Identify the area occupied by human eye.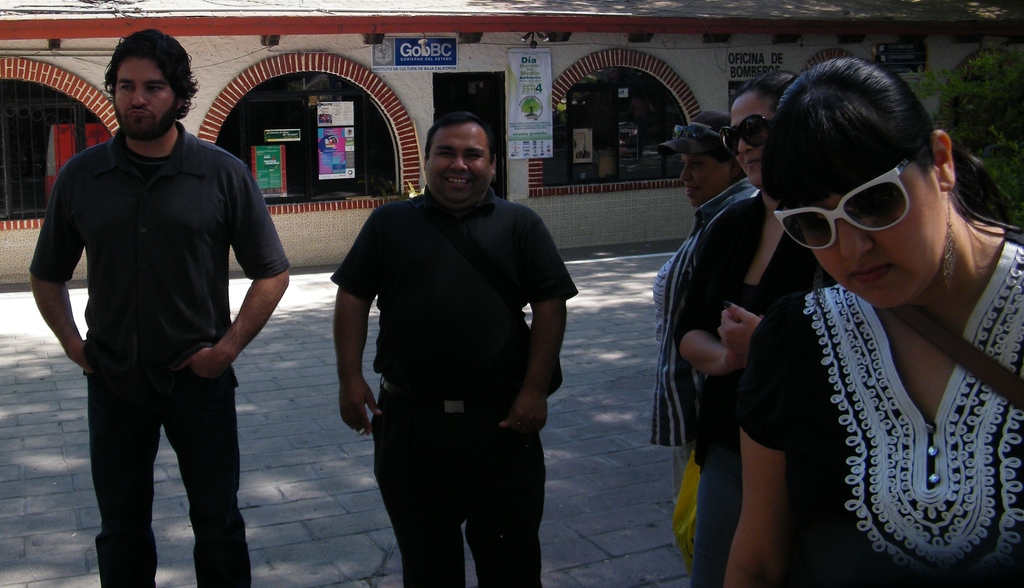
Area: l=465, t=149, r=481, b=163.
